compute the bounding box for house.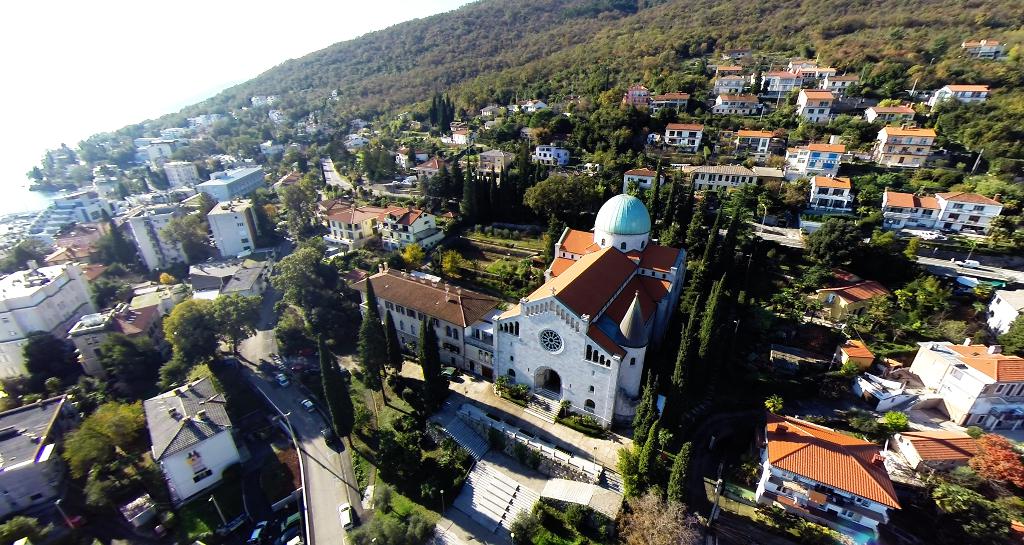
Rect(620, 161, 664, 193).
